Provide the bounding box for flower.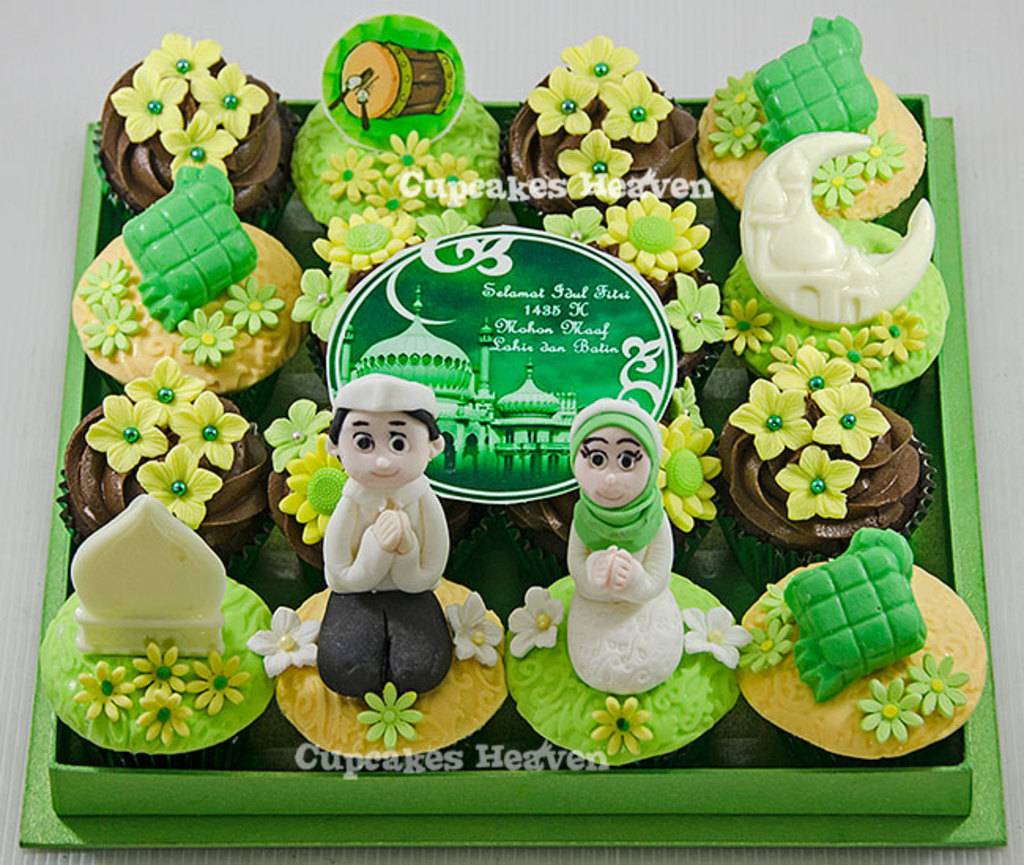
bbox=(525, 63, 597, 132).
